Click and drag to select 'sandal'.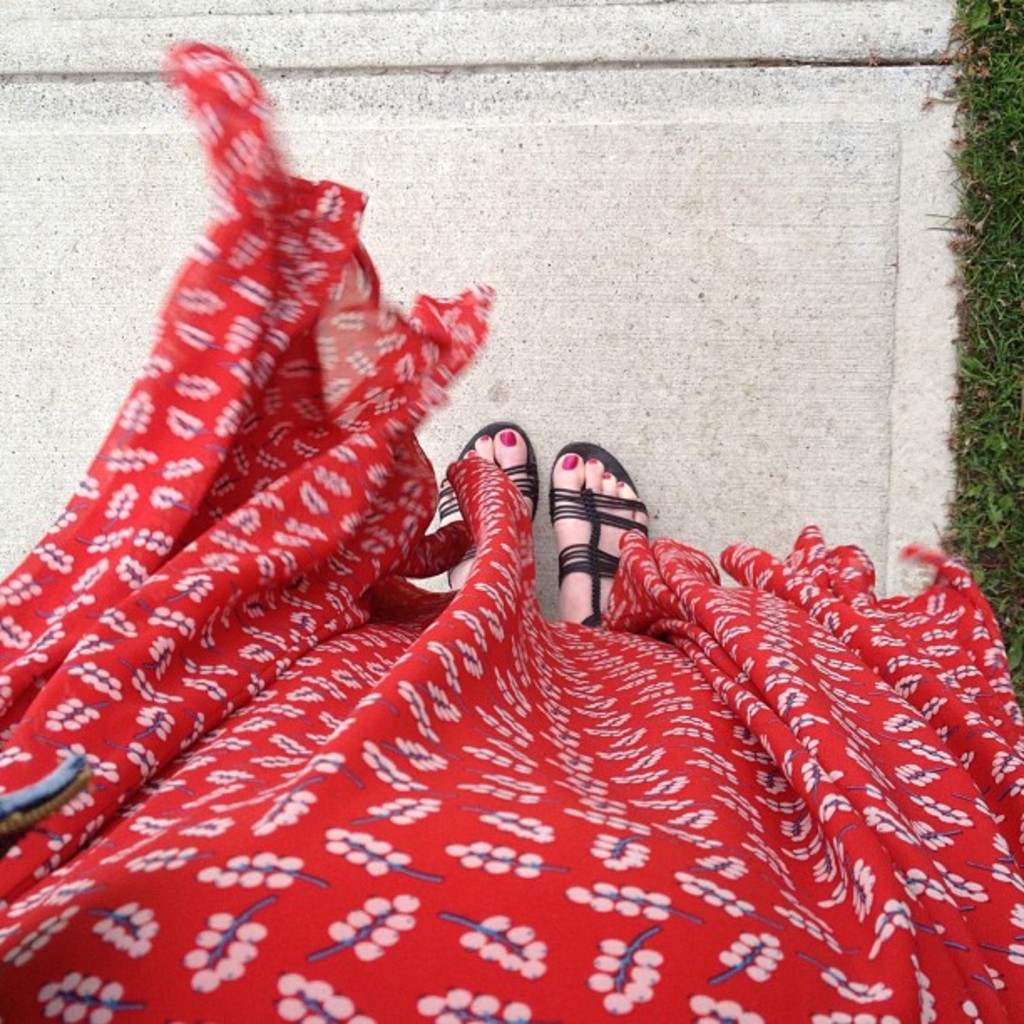
Selection: [552, 448, 644, 624].
